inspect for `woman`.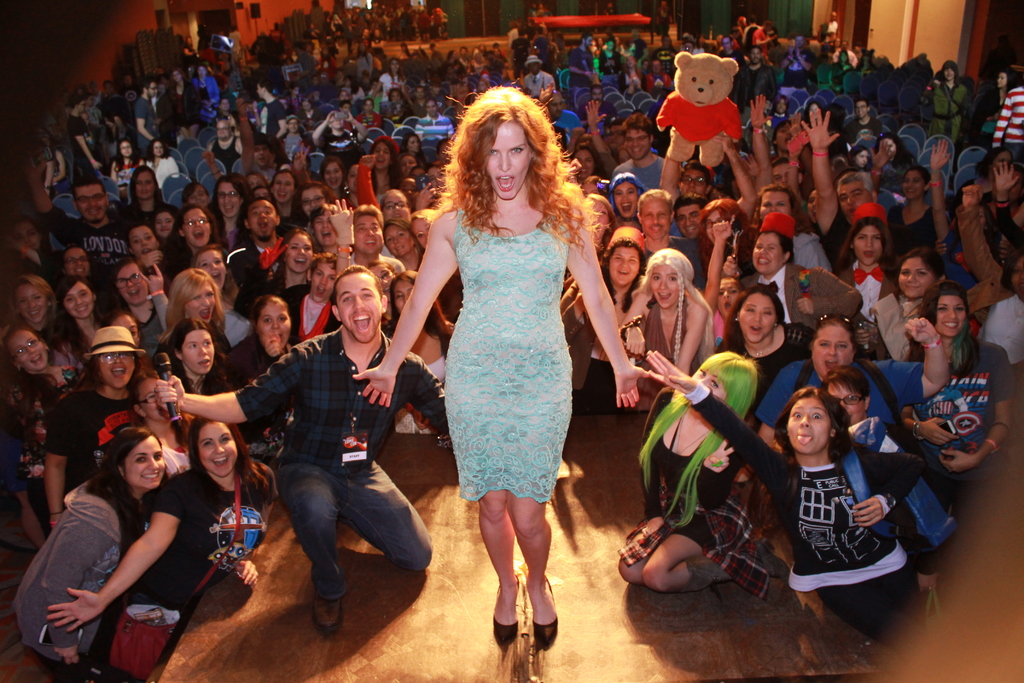
Inspection: BBox(144, 262, 246, 361).
